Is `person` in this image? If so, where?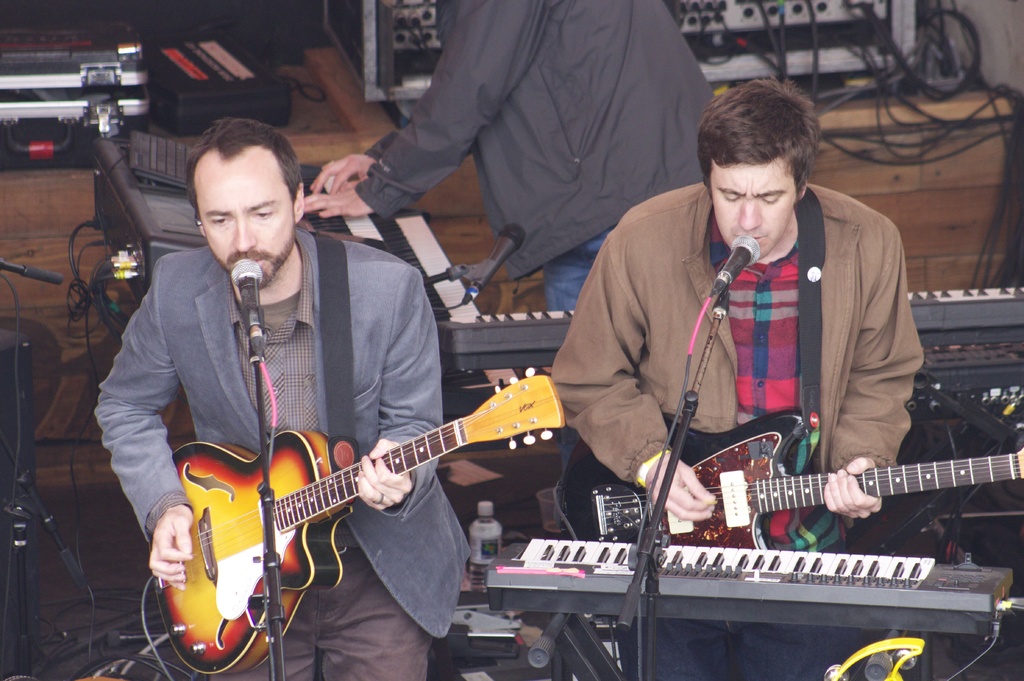
Yes, at [x1=307, y1=0, x2=725, y2=314].
